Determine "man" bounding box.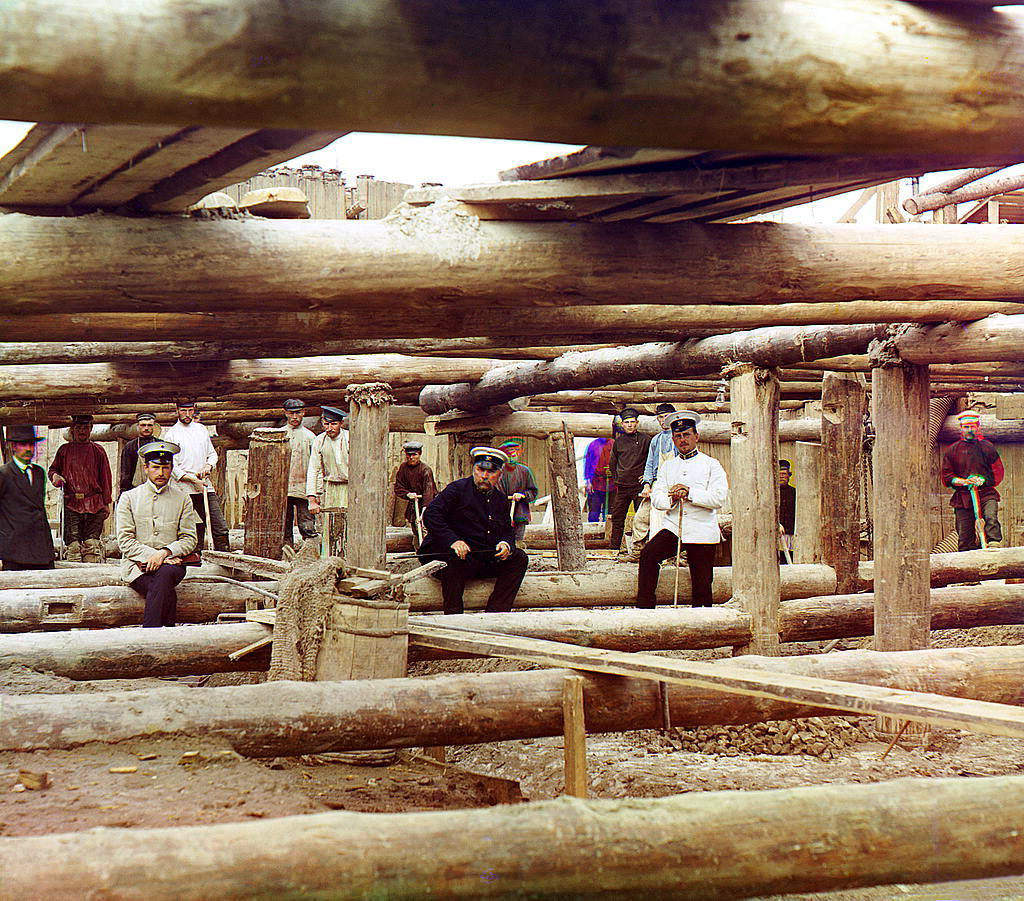
Determined: box(307, 405, 354, 527).
